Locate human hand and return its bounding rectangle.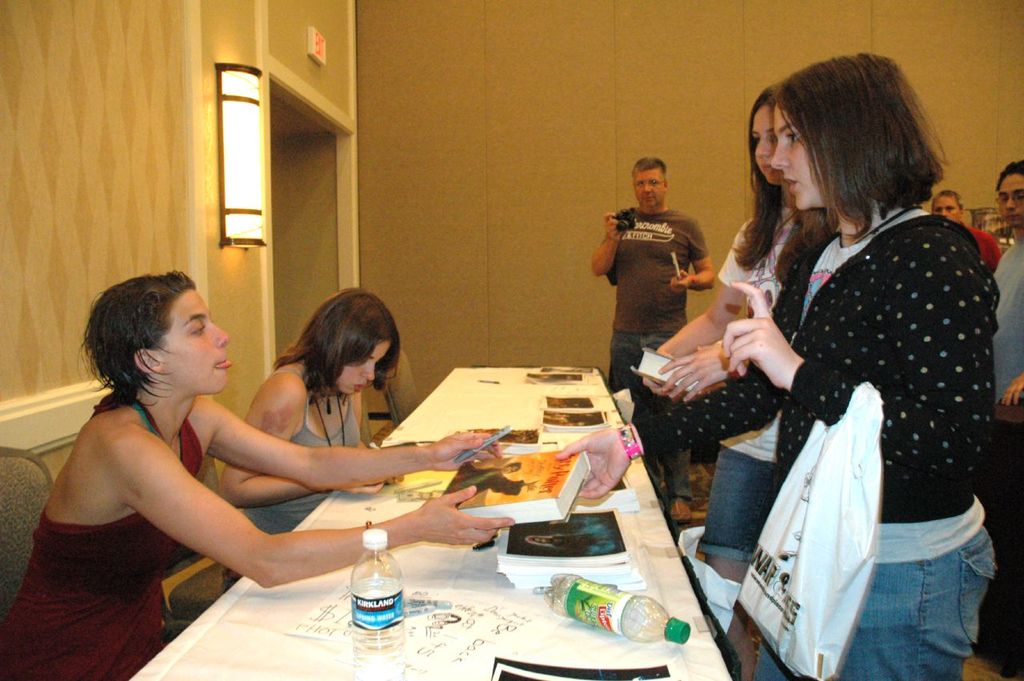
bbox=(1001, 372, 1023, 409).
